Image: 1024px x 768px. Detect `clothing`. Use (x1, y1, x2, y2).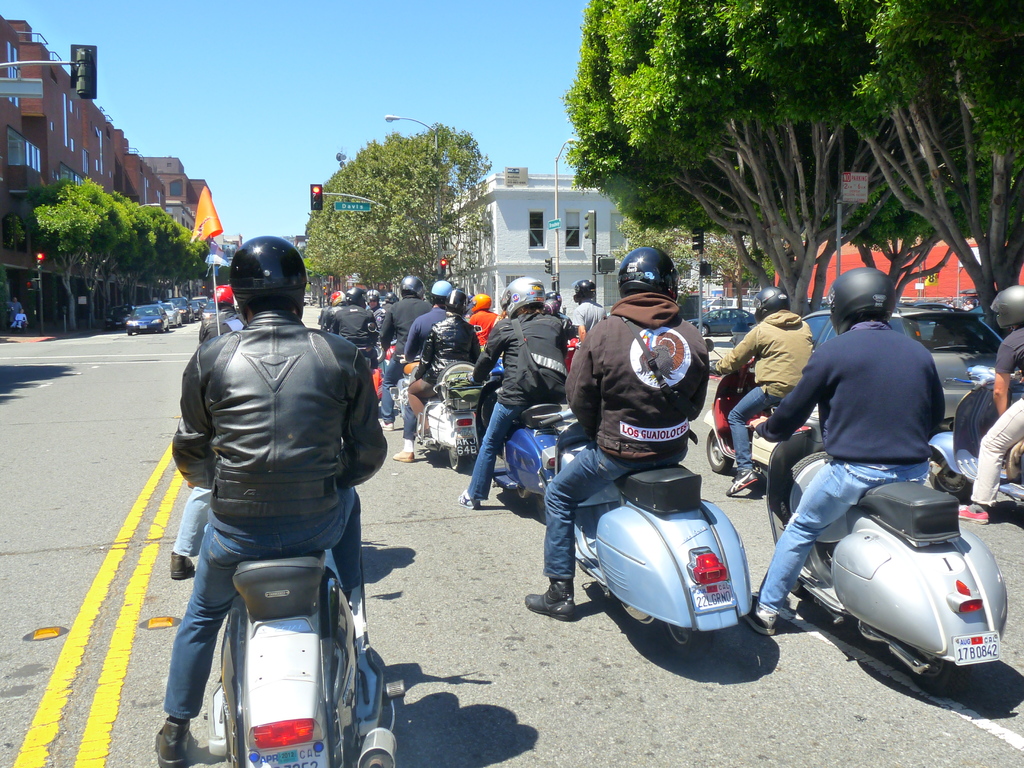
(318, 299, 383, 378).
